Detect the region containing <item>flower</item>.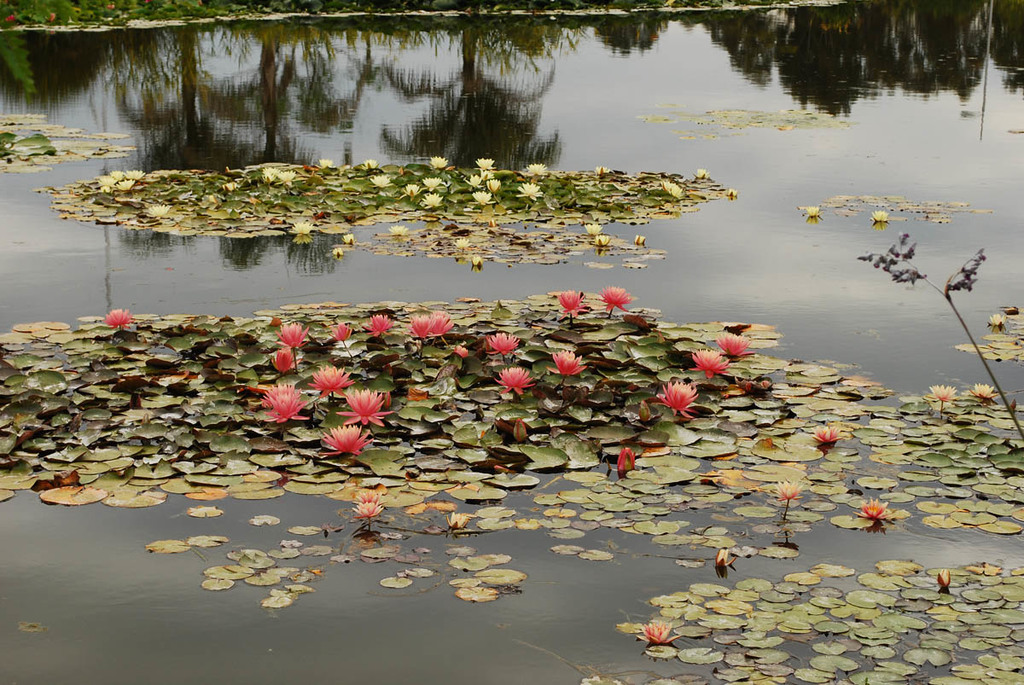
[left=646, top=620, right=675, bottom=641].
